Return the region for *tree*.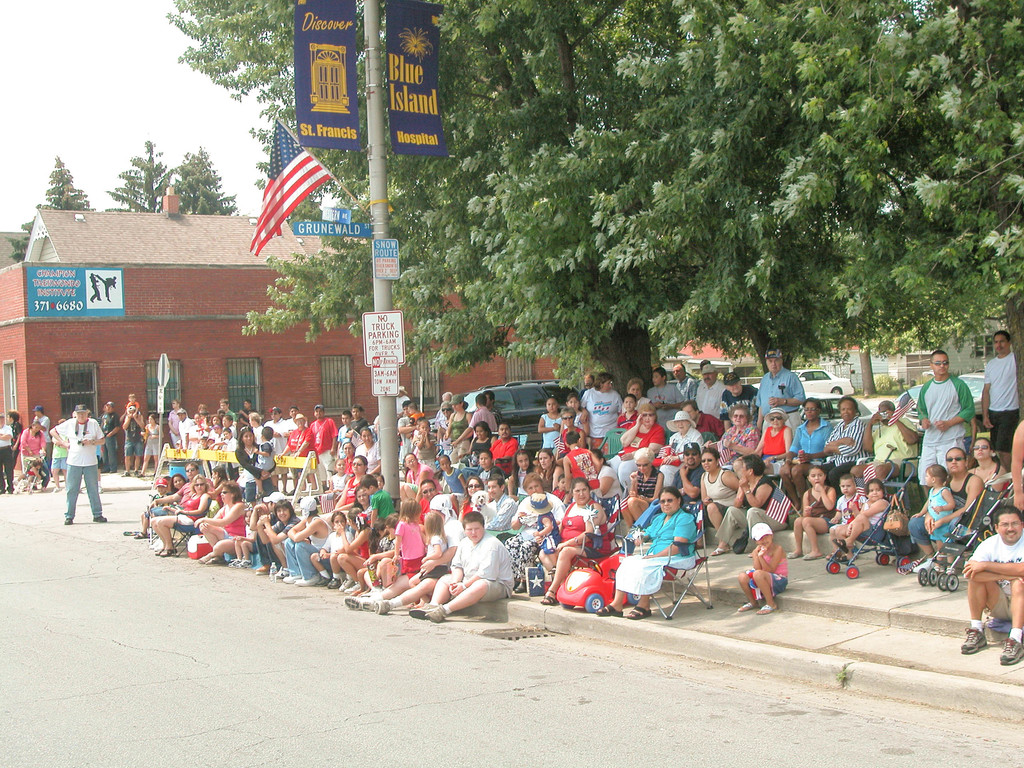
[left=15, top=150, right=85, bottom=259].
